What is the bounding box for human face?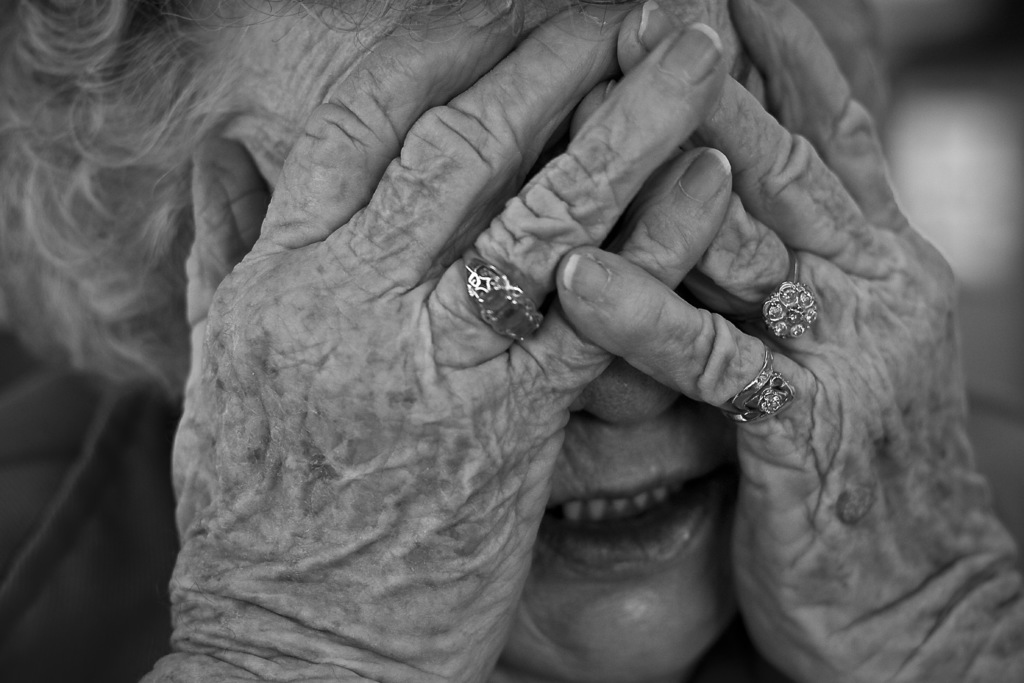
BBox(227, 0, 771, 682).
